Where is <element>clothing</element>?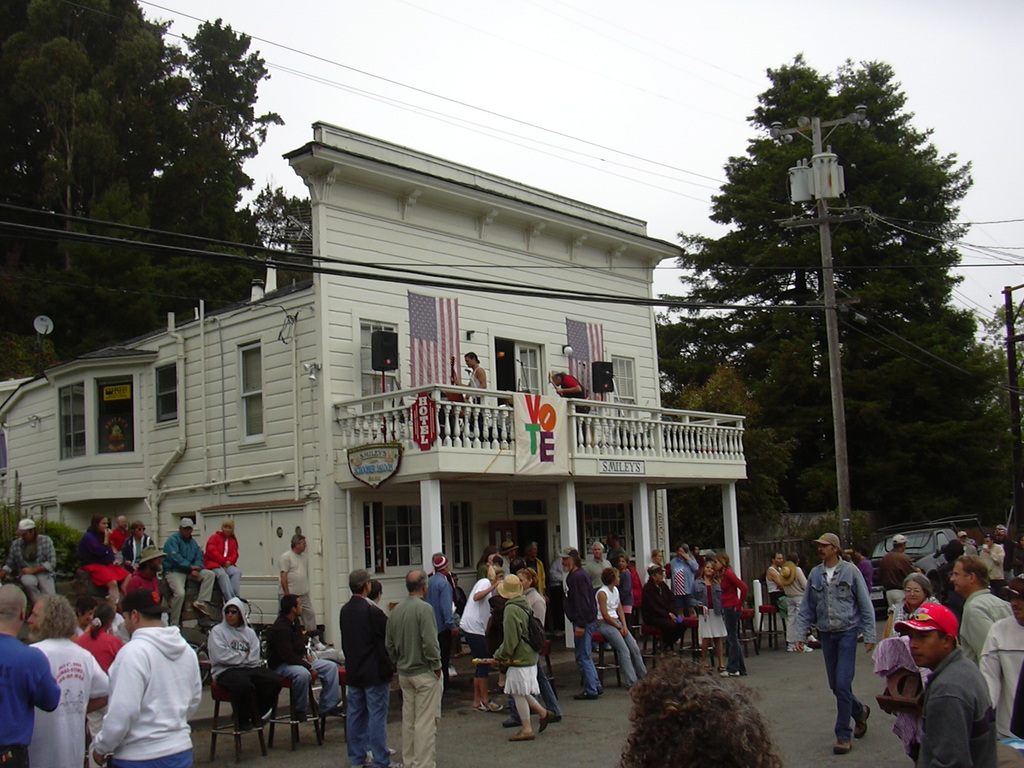
x1=909, y1=647, x2=993, y2=767.
